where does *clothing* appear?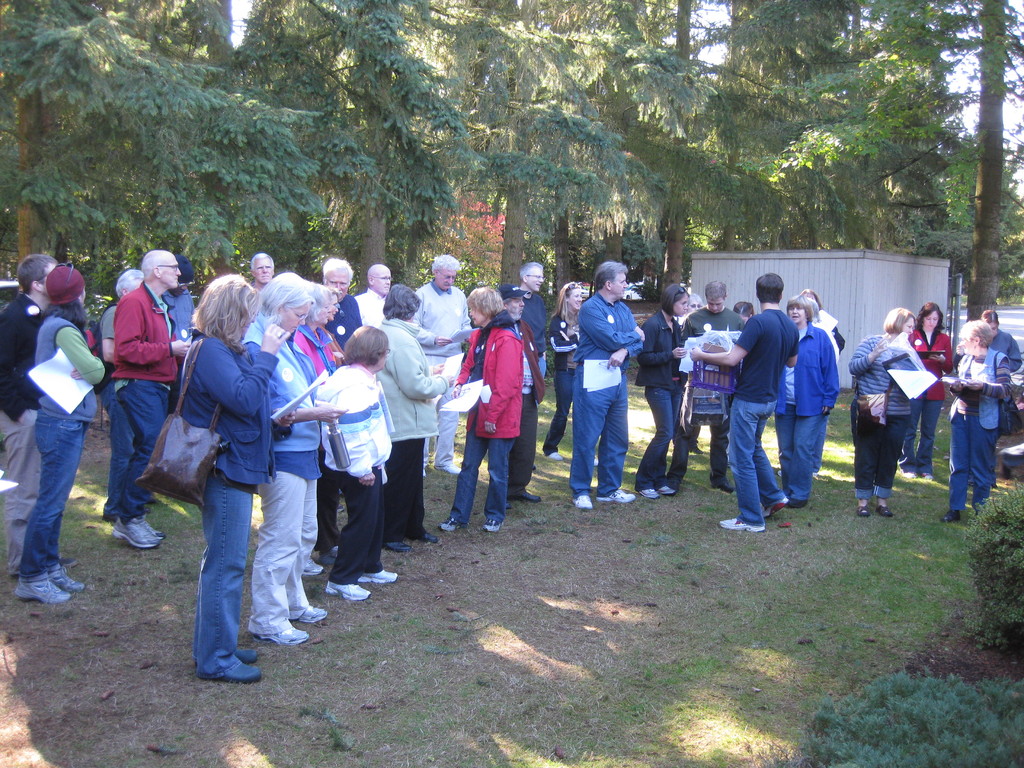
Appears at rect(348, 281, 392, 330).
